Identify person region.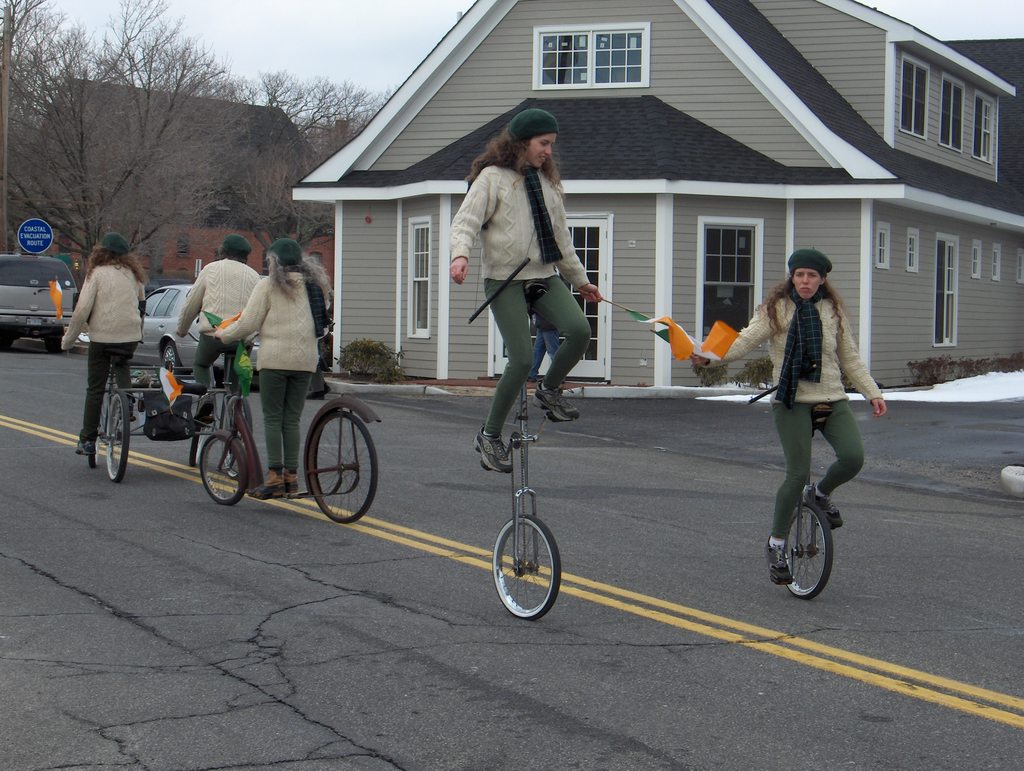
Region: region(527, 311, 565, 394).
